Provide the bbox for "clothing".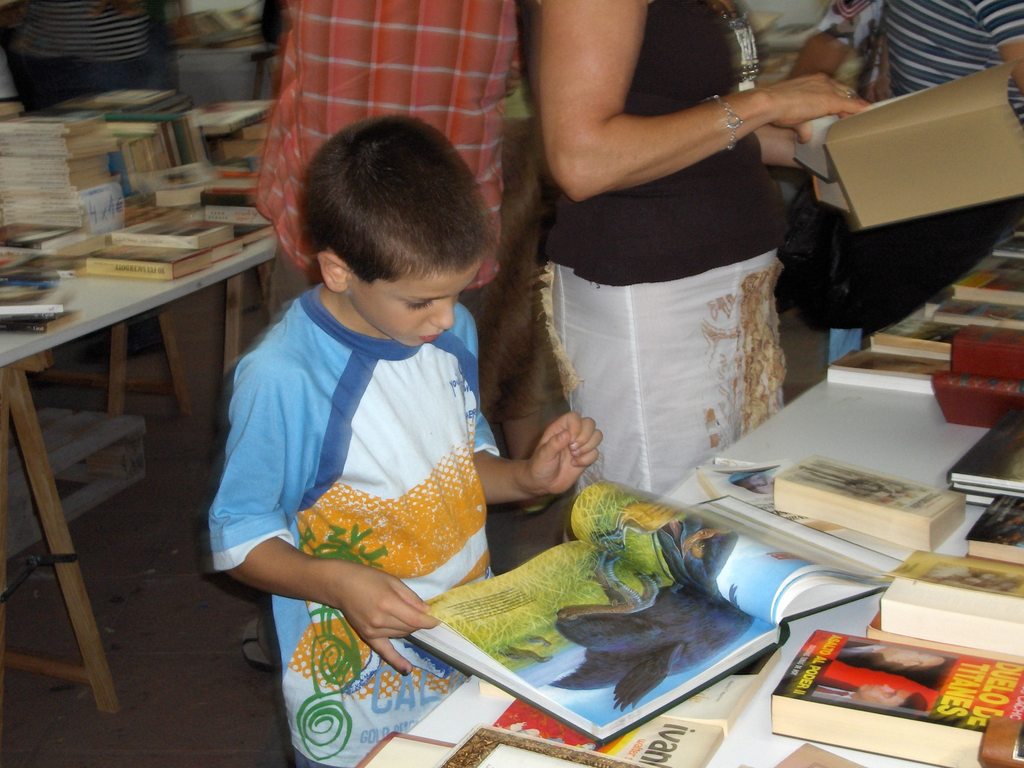
crop(521, 0, 802, 500).
